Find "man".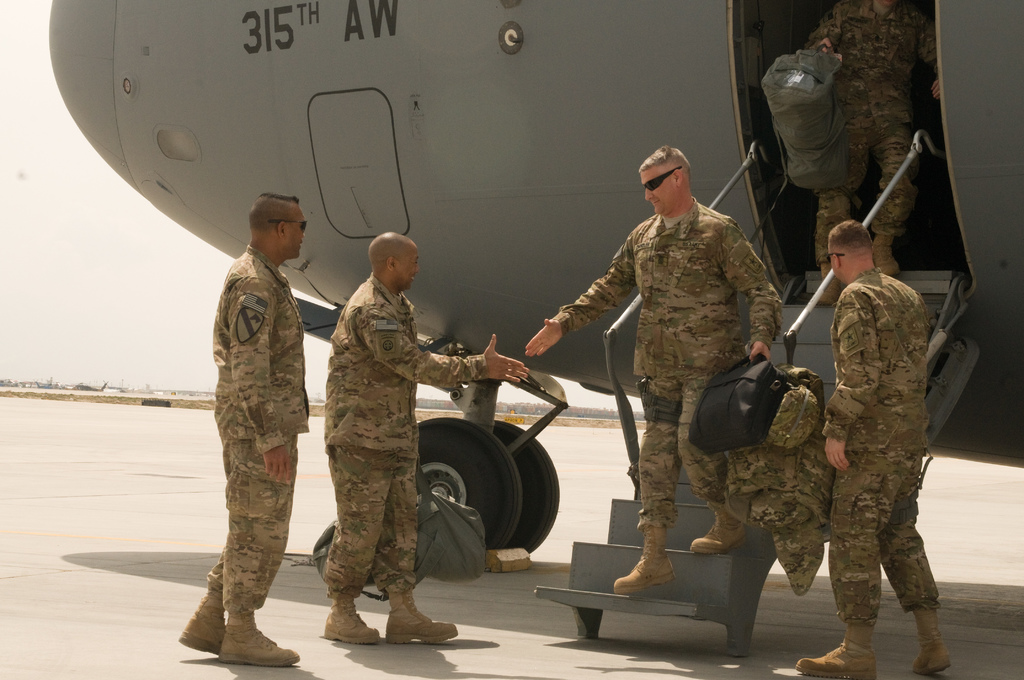
(179, 194, 316, 665).
